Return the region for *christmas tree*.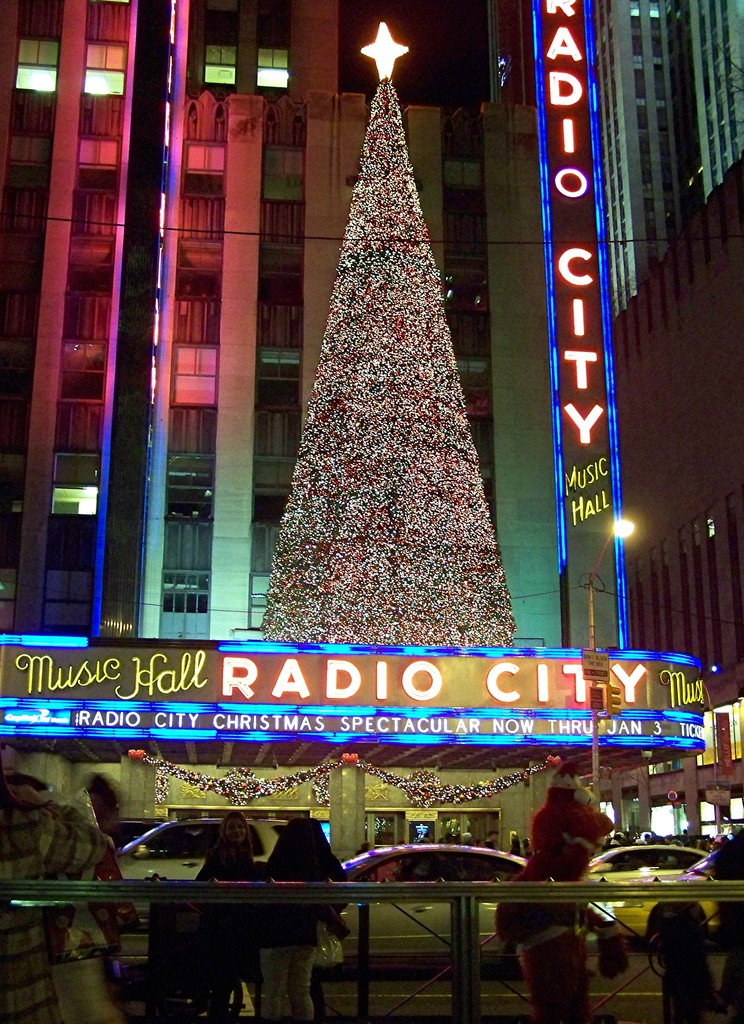
{"left": 259, "top": 29, "right": 518, "bottom": 646}.
